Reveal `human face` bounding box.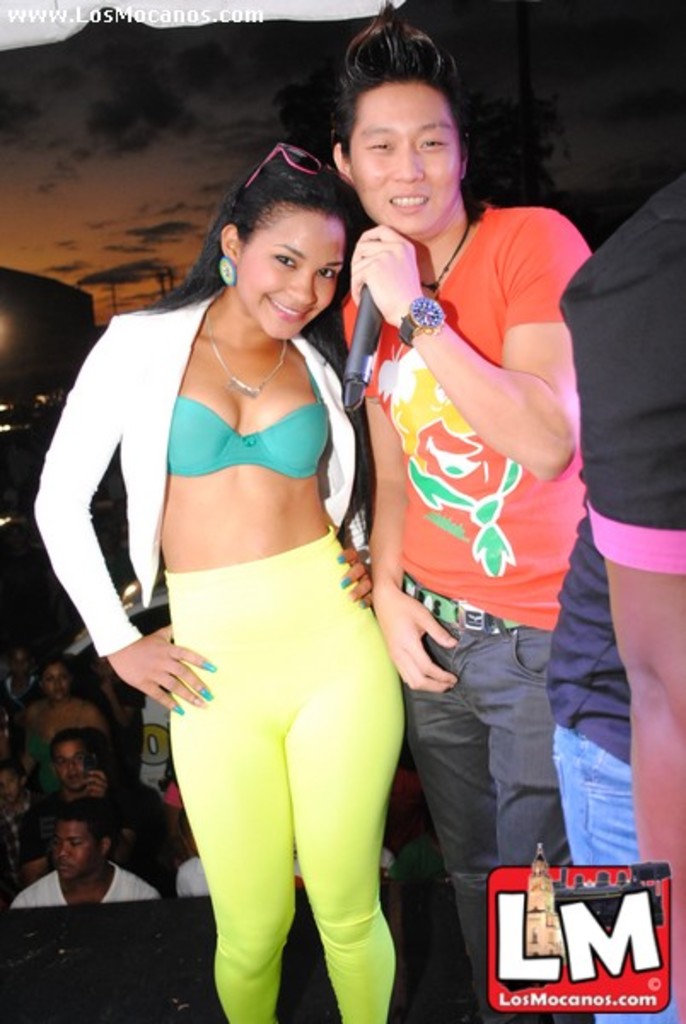
Revealed: (x1=242, y1=215, x2=348, y2=333).
